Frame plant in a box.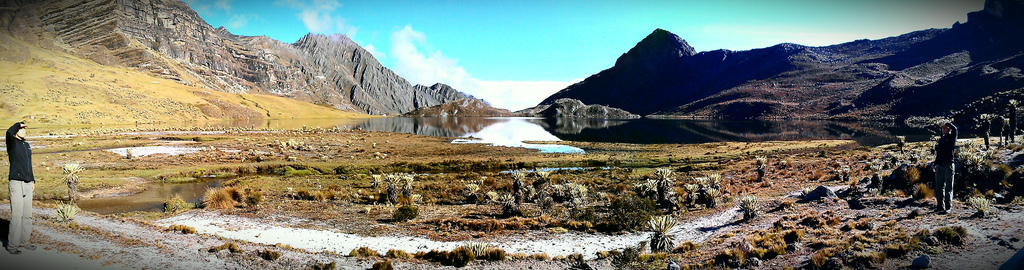
280 159 306 175.
